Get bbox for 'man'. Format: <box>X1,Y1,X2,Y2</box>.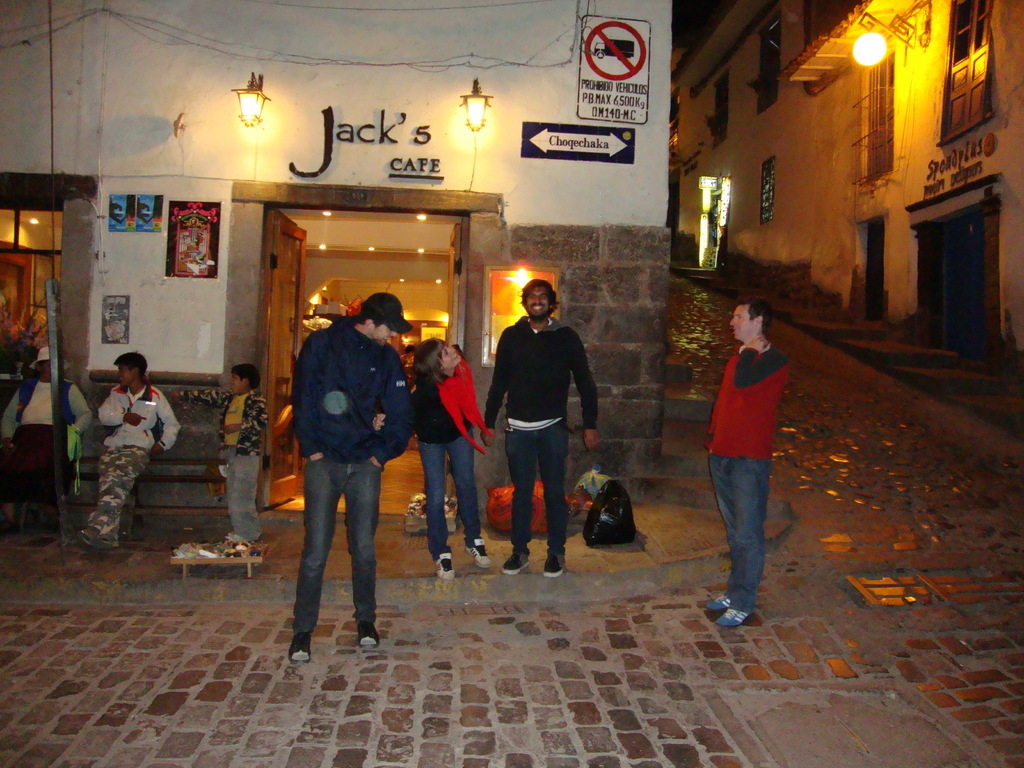
<box>479,280,600,573</box>.
